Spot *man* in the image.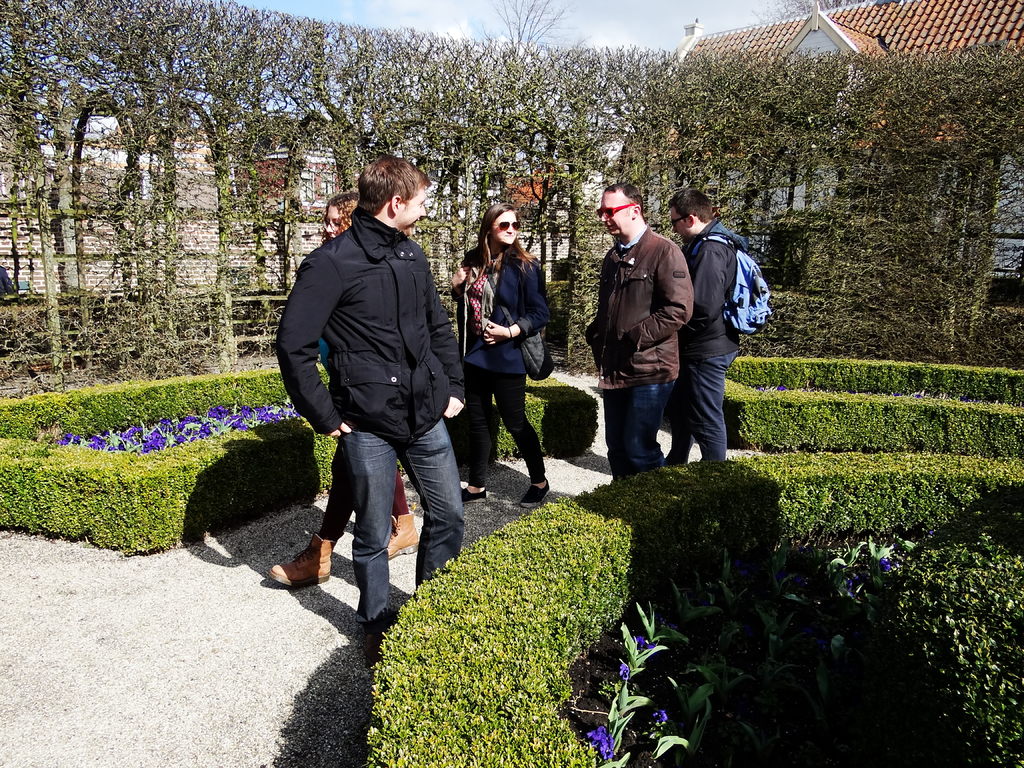
*man* found at Rect(662, 188, 765, 479).
